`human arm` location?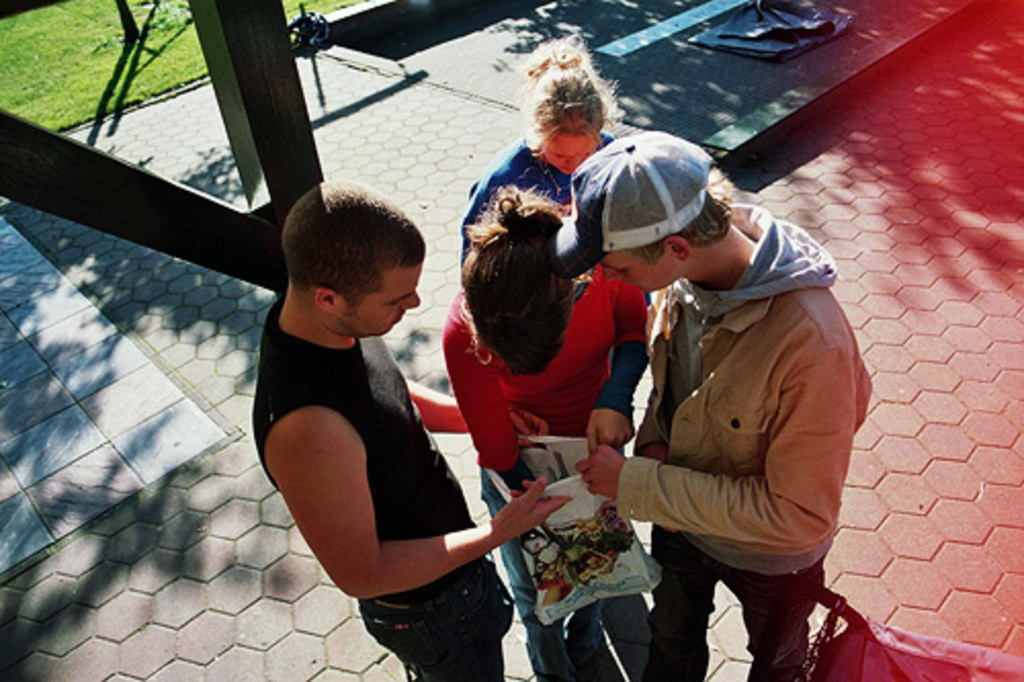
box(580, 268, 645, 444)
